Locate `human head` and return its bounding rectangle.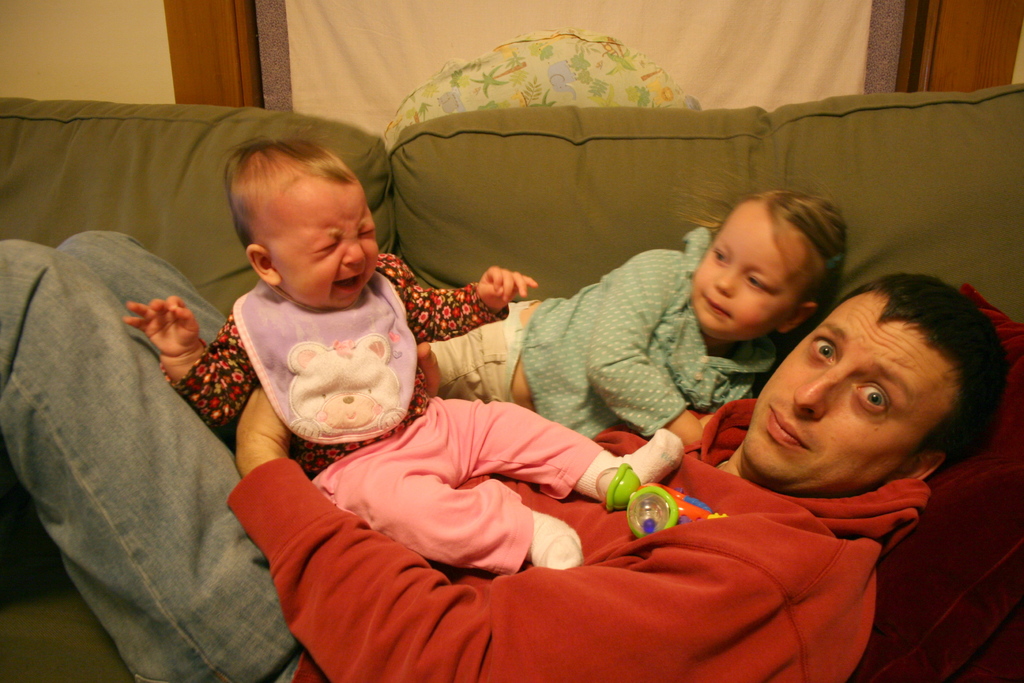
<bbox>702, 179, 849, 333</bbox>.
